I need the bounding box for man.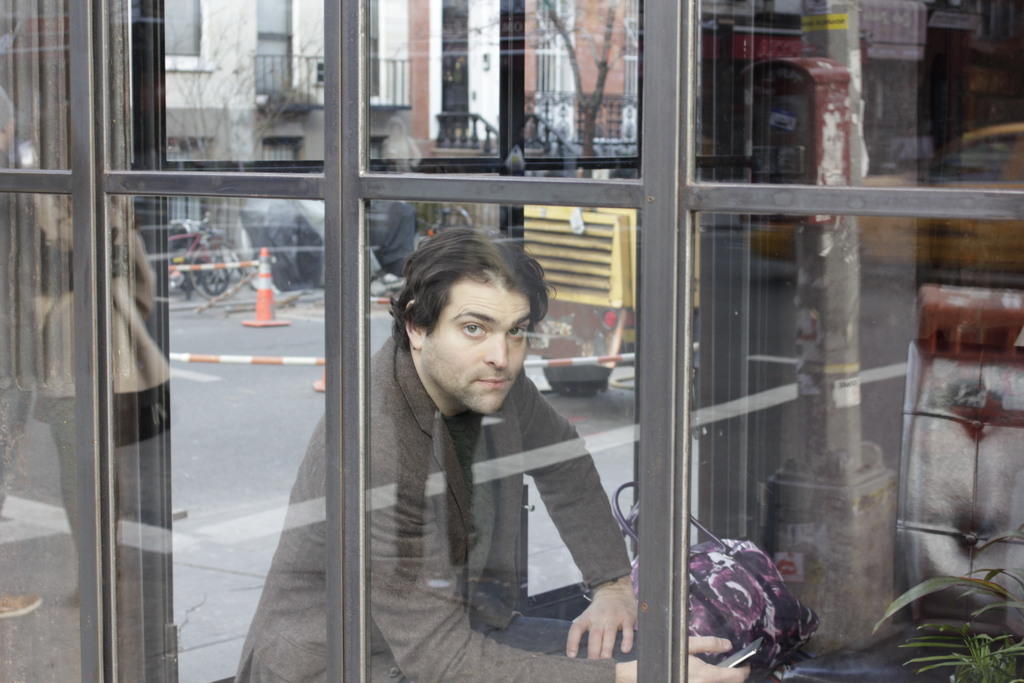
Here it is: <bbox>249, 172, 691, 654</bbox>.
